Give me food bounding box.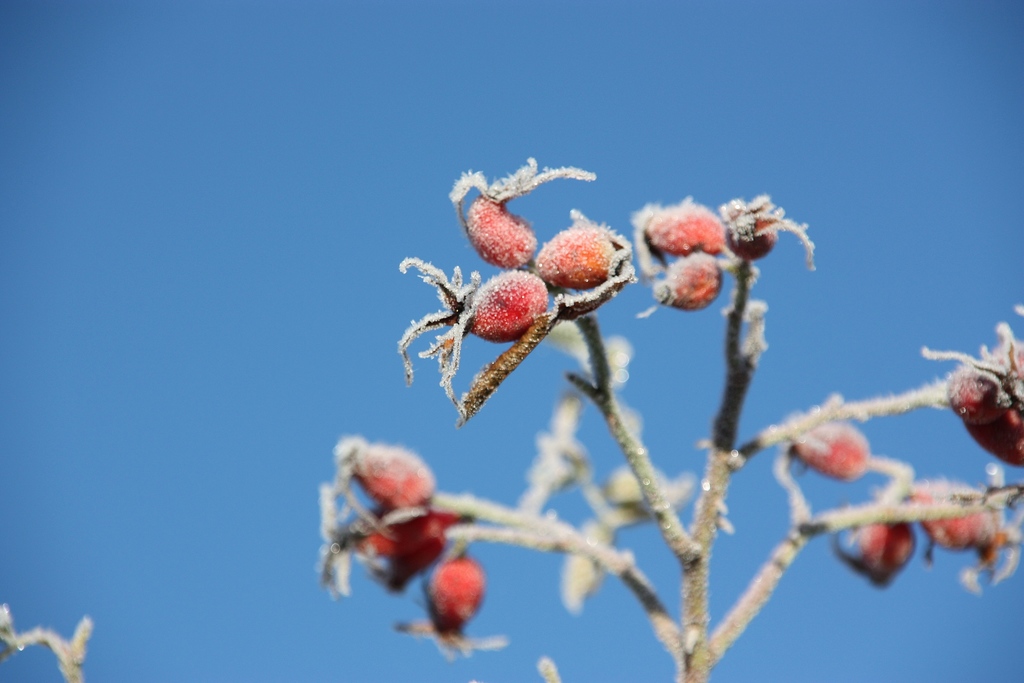
x1=466, y1=270, x2=548, y2=340.
